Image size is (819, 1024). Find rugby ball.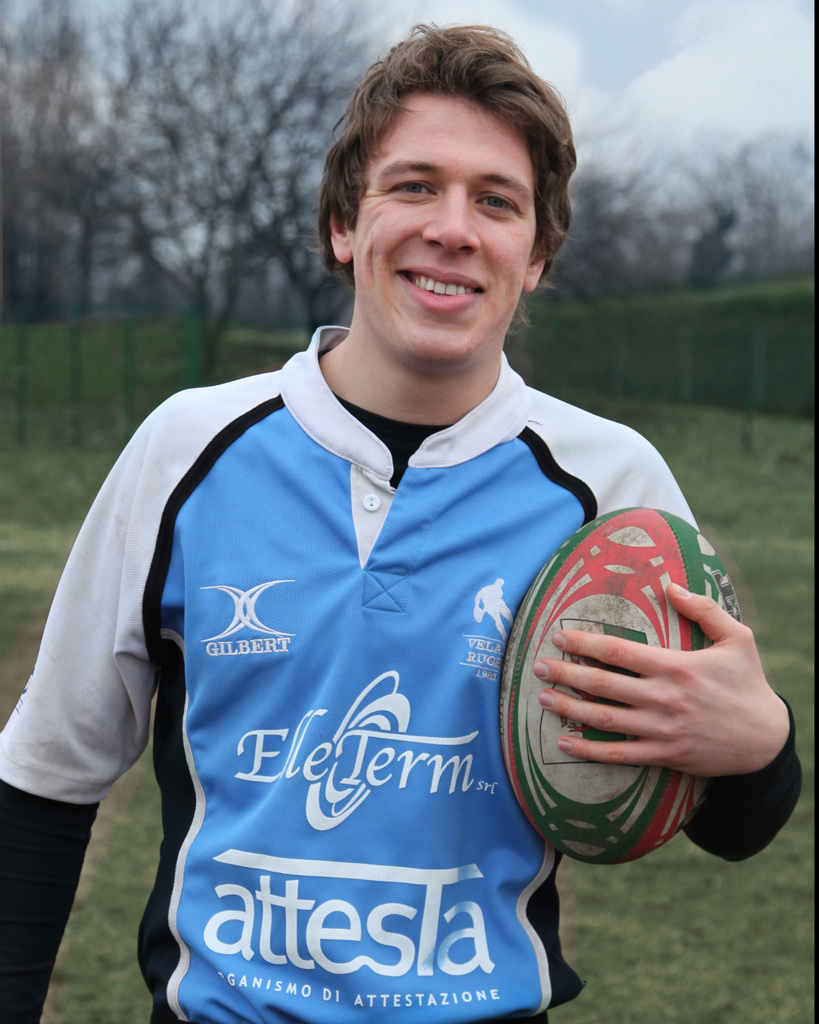
l=498, t=502, r=740, b=868.
